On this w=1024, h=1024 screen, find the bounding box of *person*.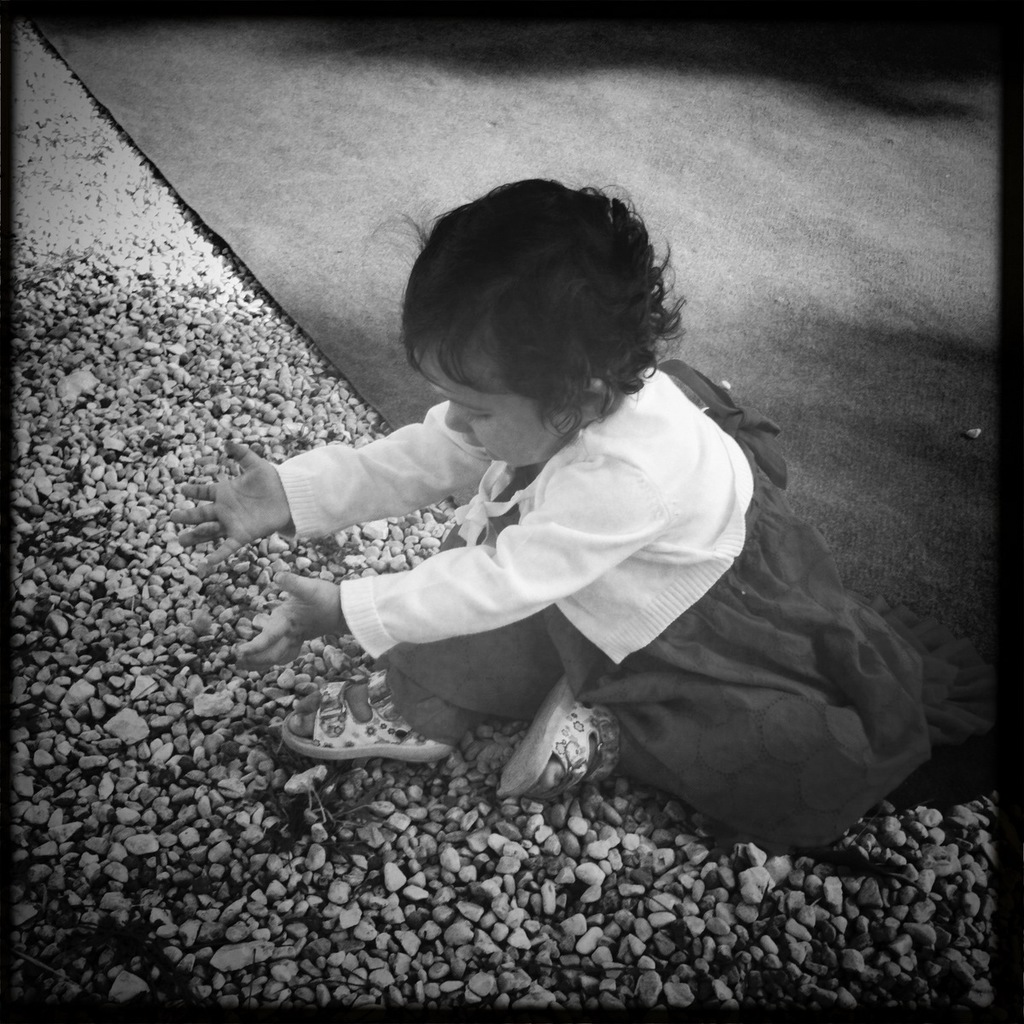
Bounding box: rect(270, 185, 859, 880).
